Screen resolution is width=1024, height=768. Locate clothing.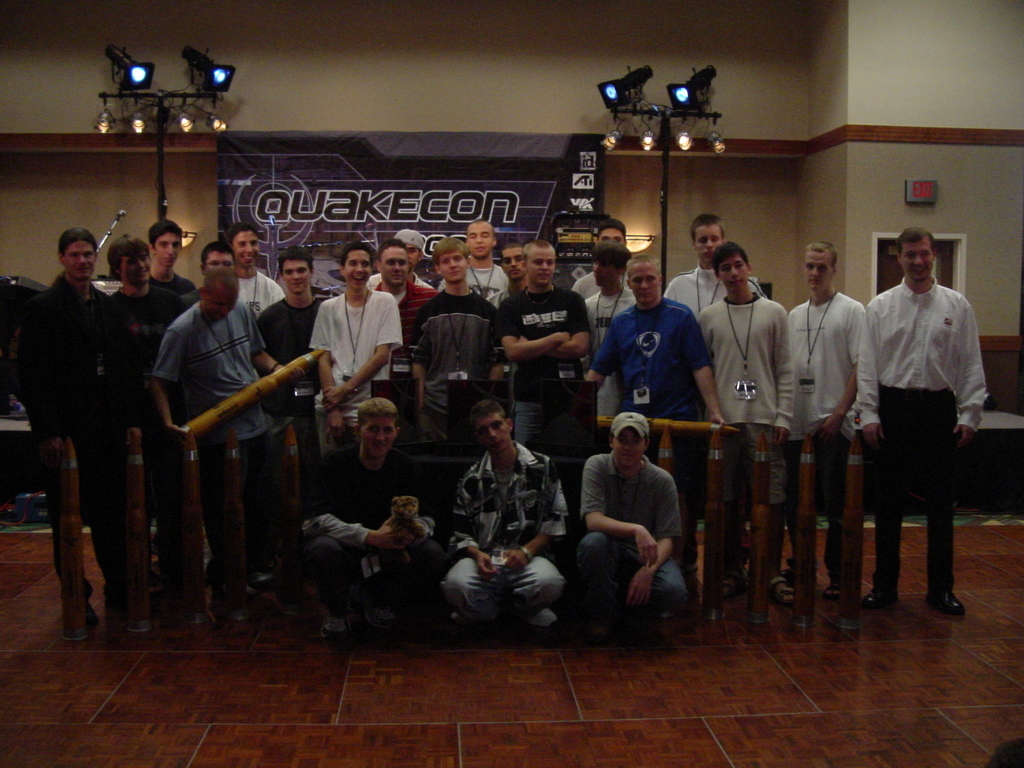
589/280/634/420.
